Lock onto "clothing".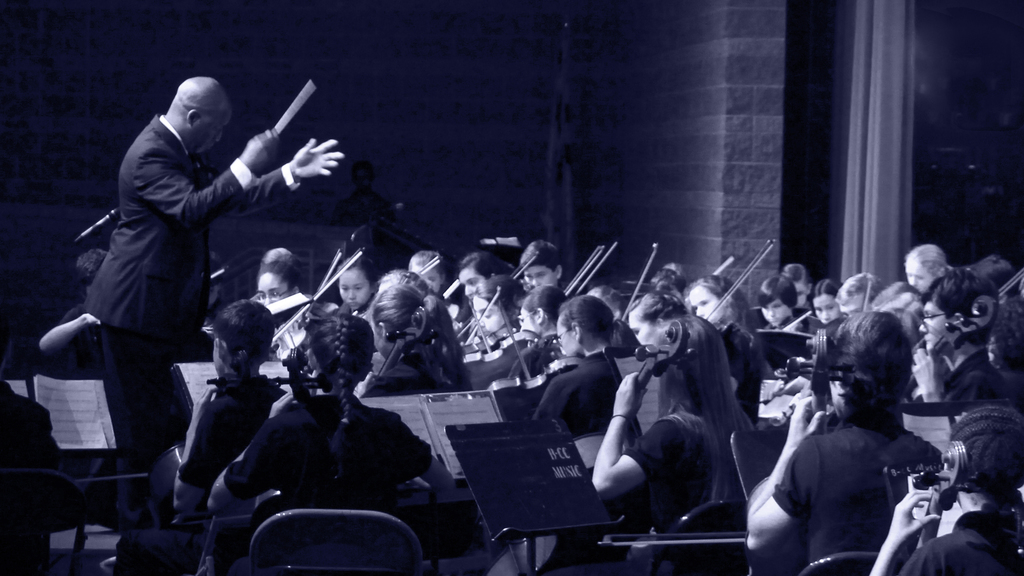
Locked: [x1=899, y1=508, x2=1021, y2=575].
